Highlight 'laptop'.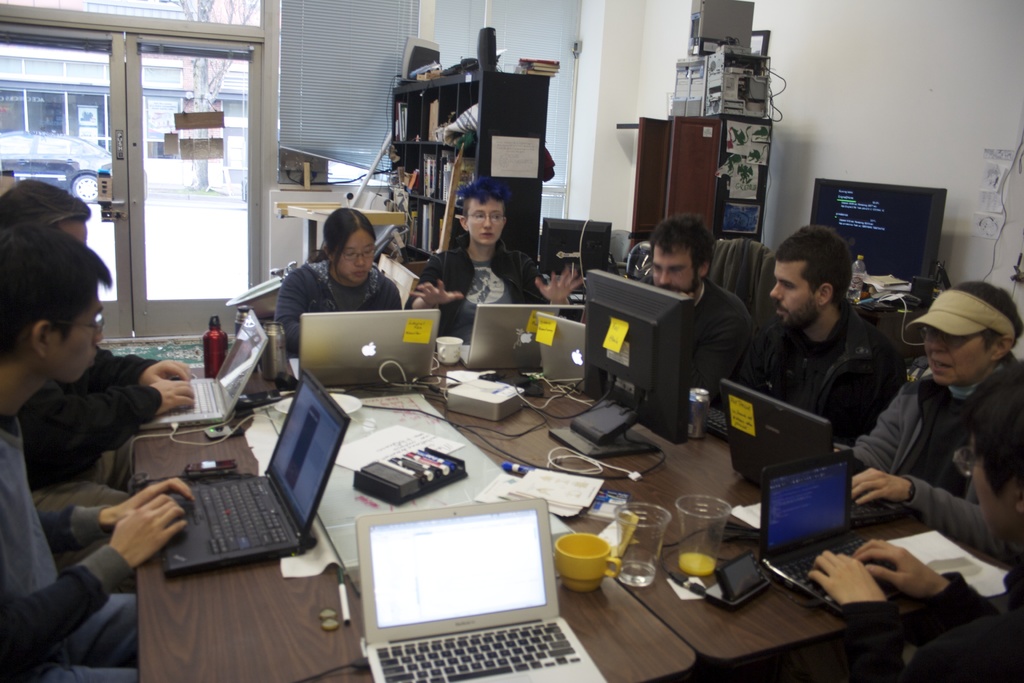
Highlighted region: x1=289 y1=312 x2=438 y2=384.
